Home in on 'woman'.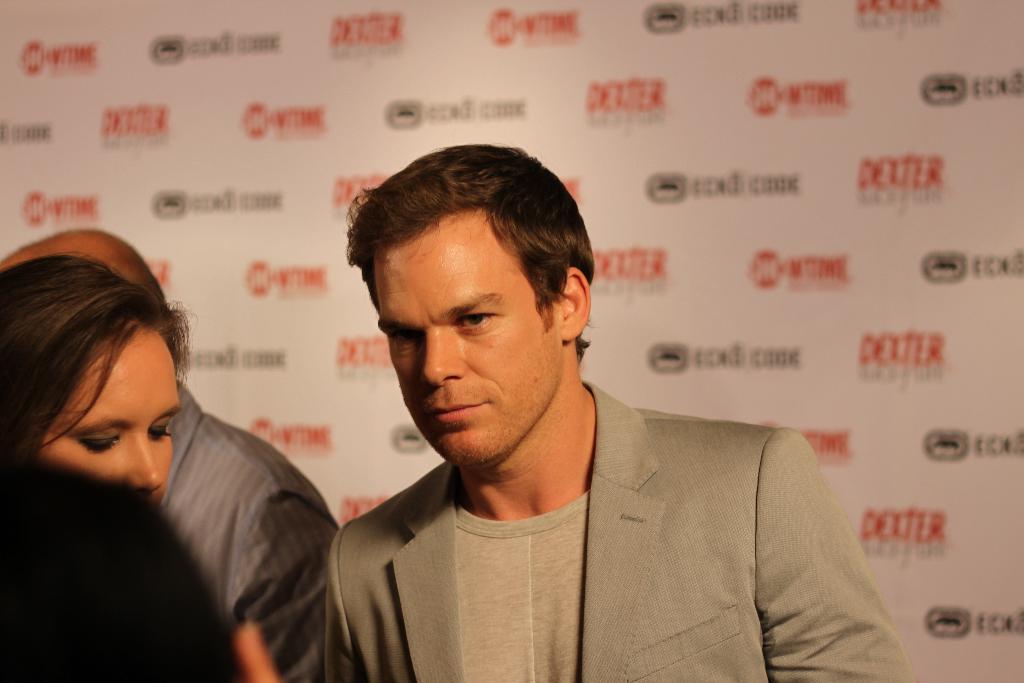
Homed in at [left=0, top=252, right=190, bottom=506].
